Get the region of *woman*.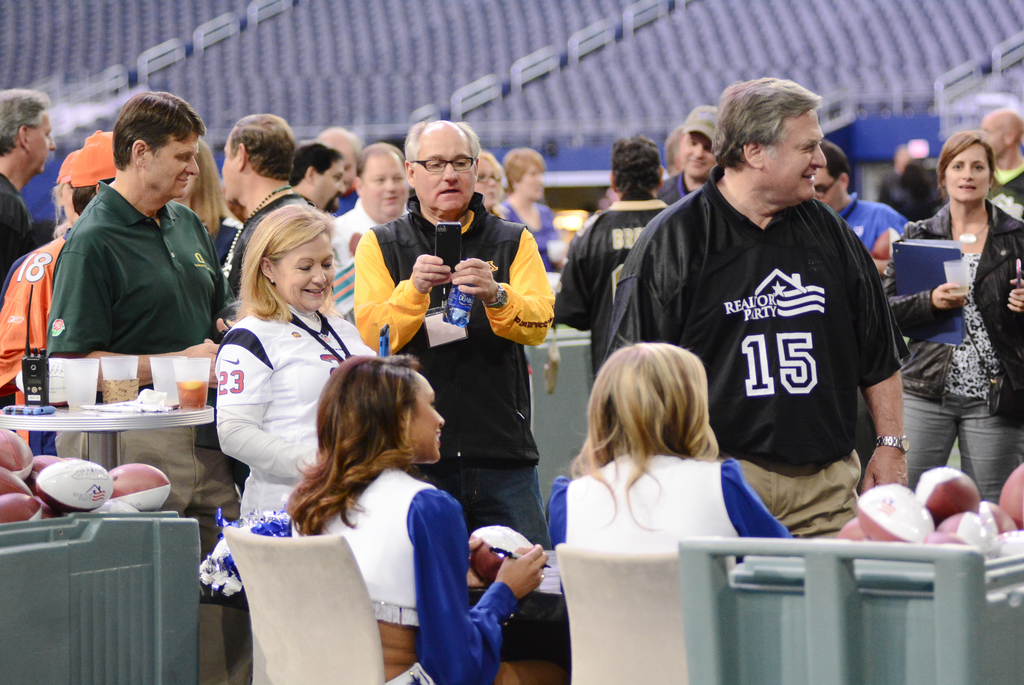
545/340/795/586.
